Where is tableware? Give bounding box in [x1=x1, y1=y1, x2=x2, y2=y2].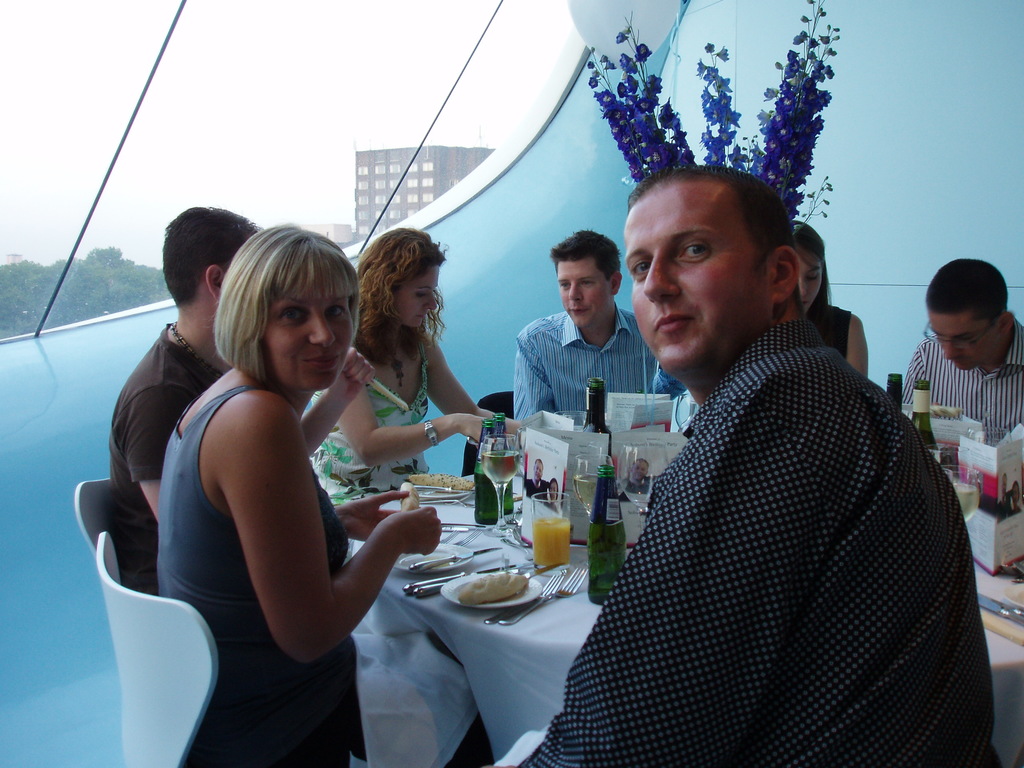
[x1=938, y1=461, x2=979, y2=523].
